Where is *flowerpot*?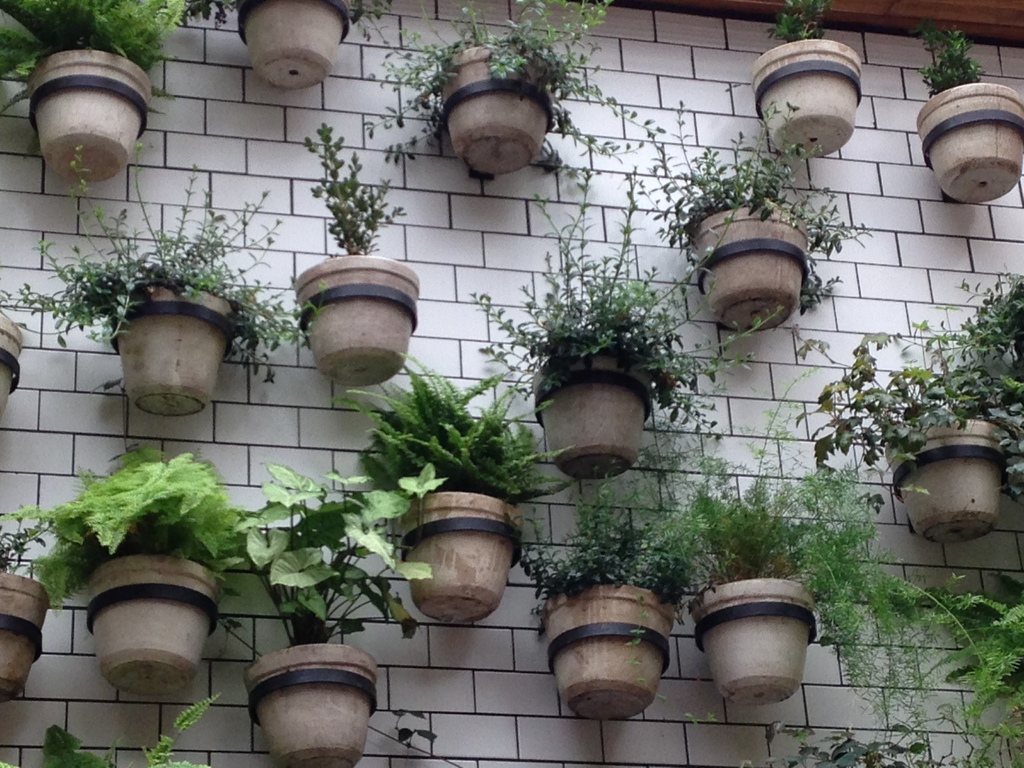
Rect(441, 43, 559, 177).
